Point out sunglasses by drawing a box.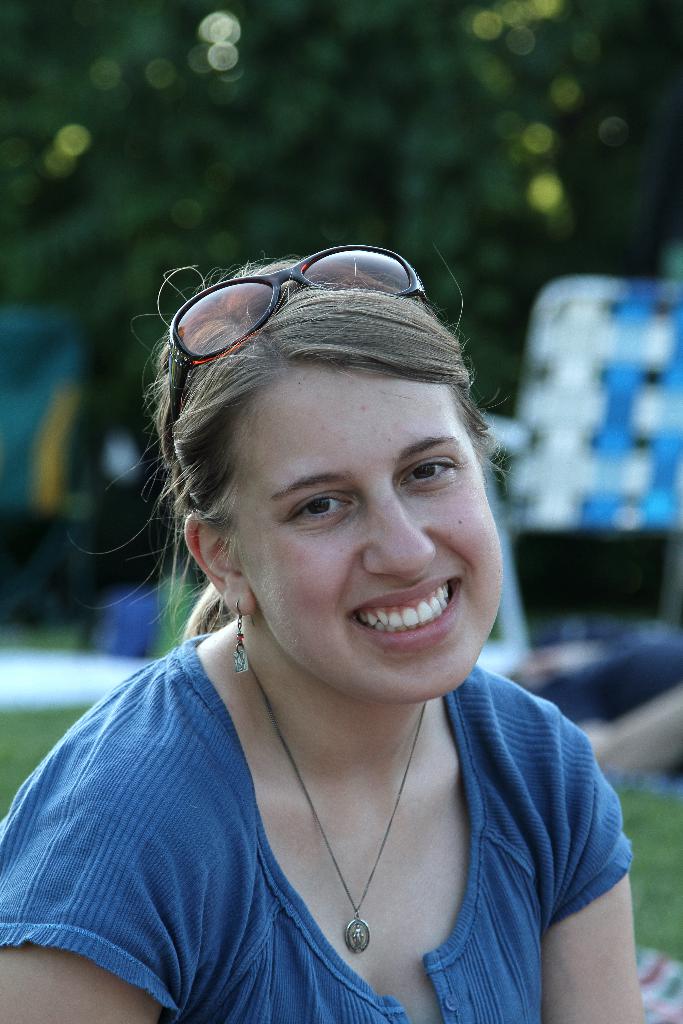
bbox=[166, 244, 429, 454].
